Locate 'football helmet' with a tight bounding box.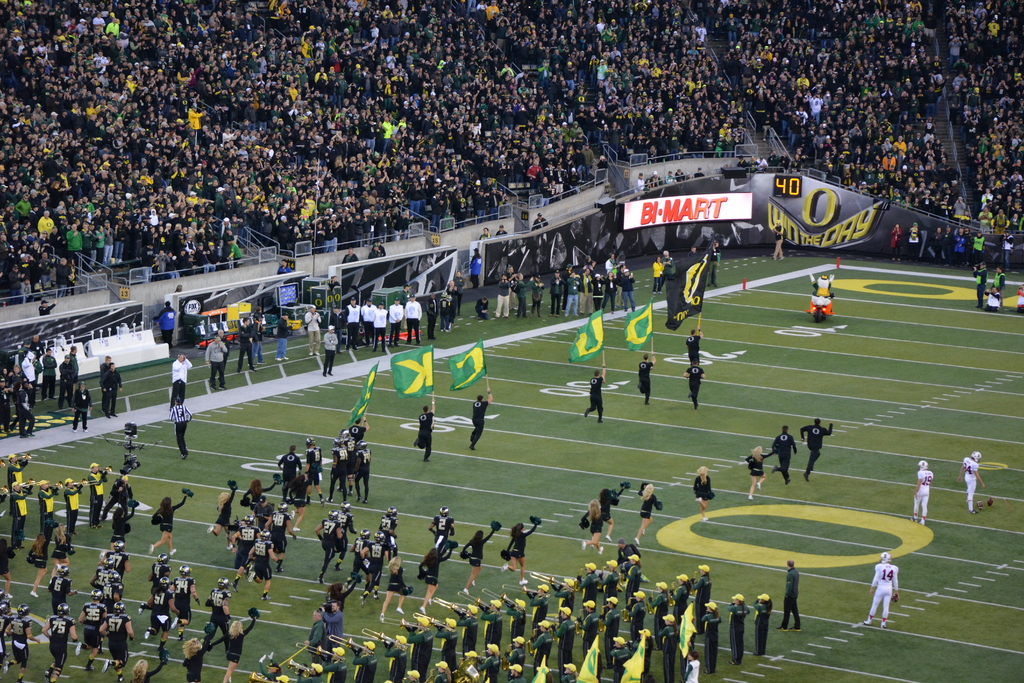
328/507/342/520.
